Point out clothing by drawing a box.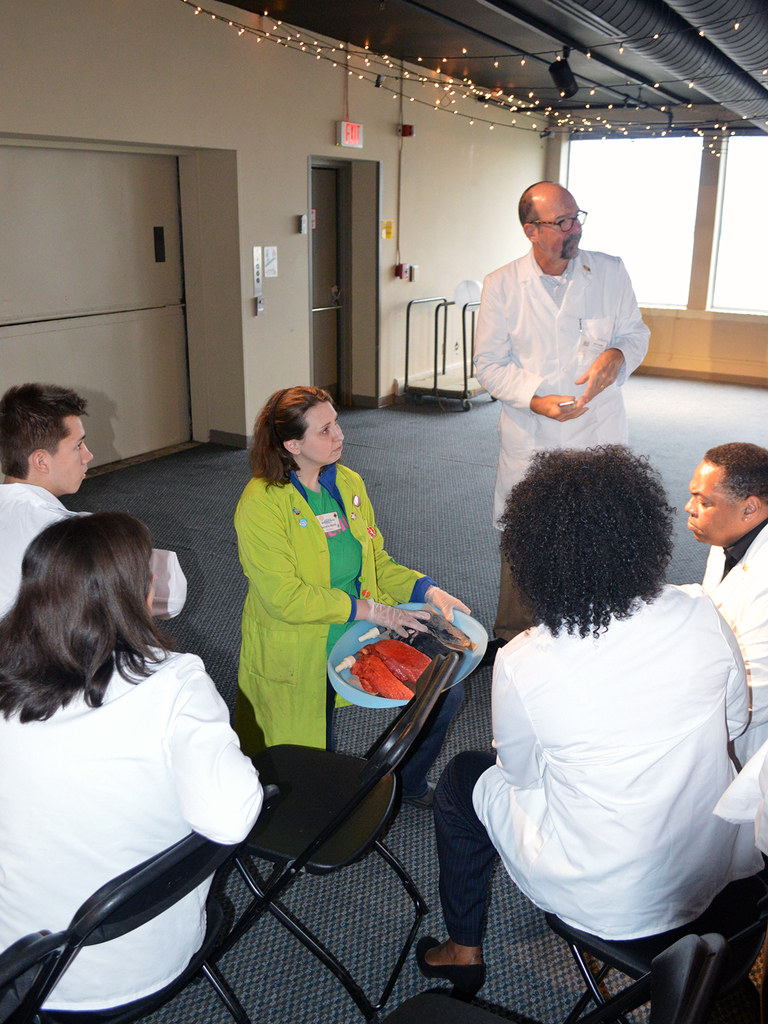
[x1=684, y1=515, x2=767, y2=780].
